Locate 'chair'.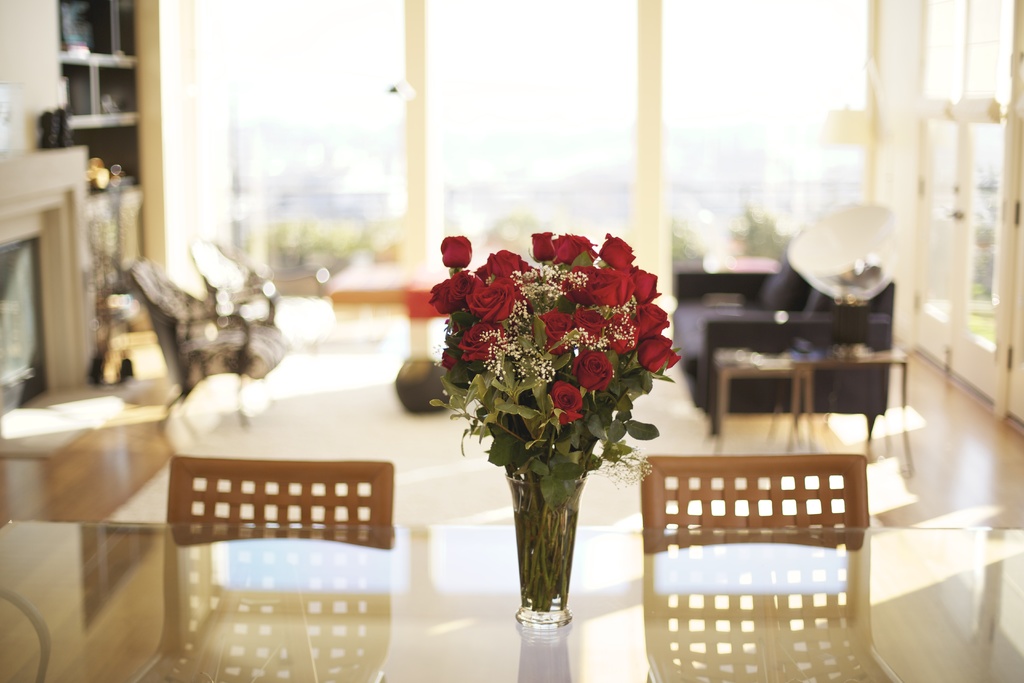
Bounding box: BBox(637, 453, 874, 527).
